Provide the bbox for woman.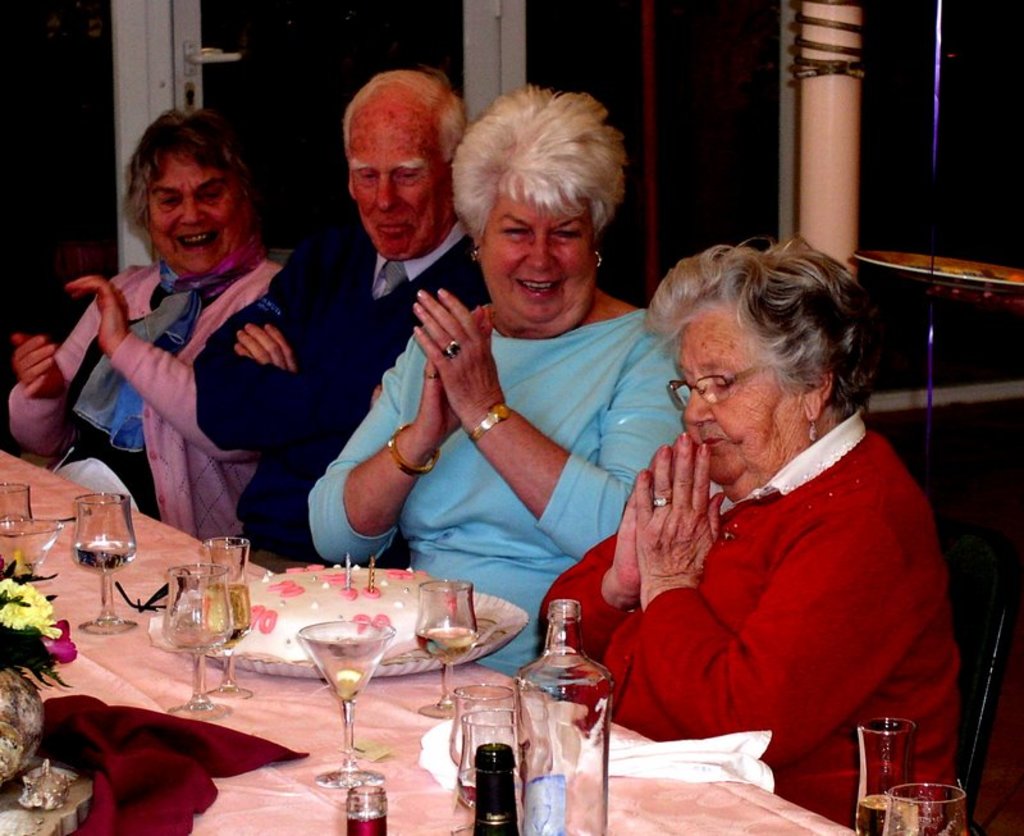
region(10, 106, 284, 543).
